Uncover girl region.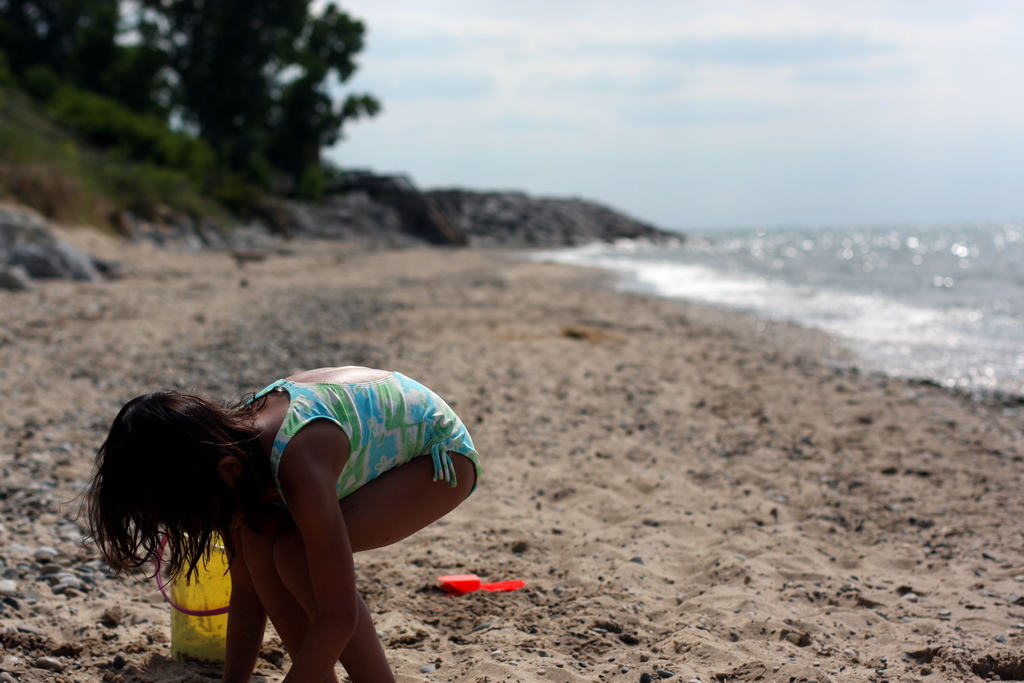
Uncovered: {"left": 87, "top": 365, "right": 478, "bottom": 682}.
